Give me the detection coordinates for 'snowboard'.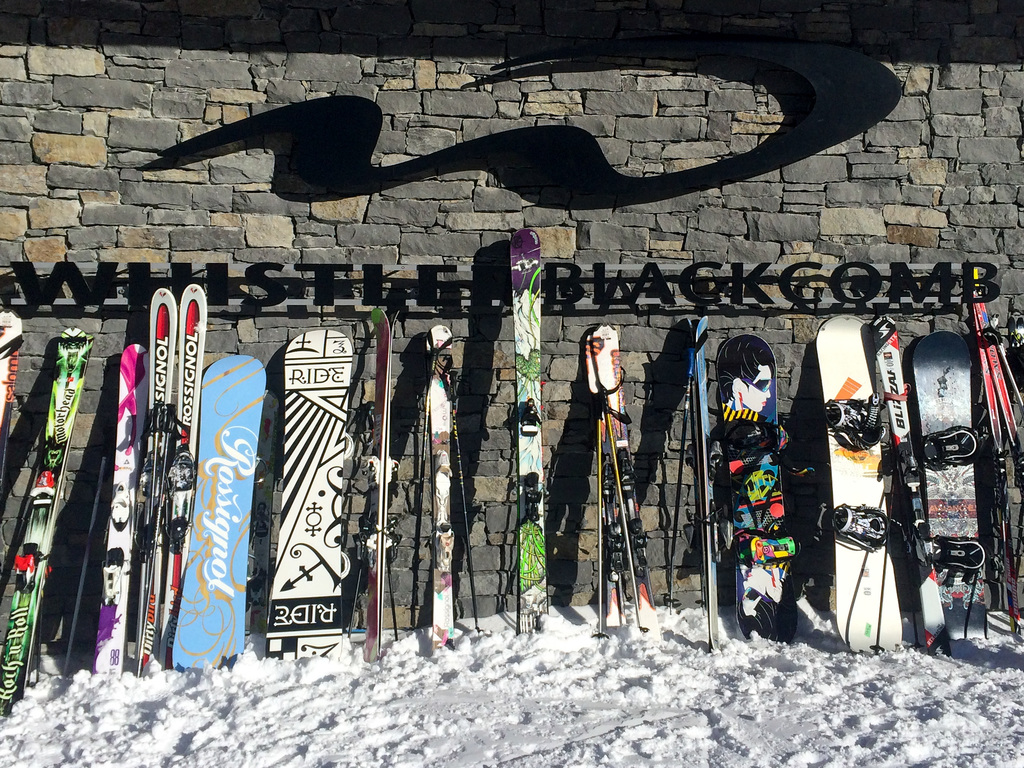
l=131, t=288, r=178, b=669.
